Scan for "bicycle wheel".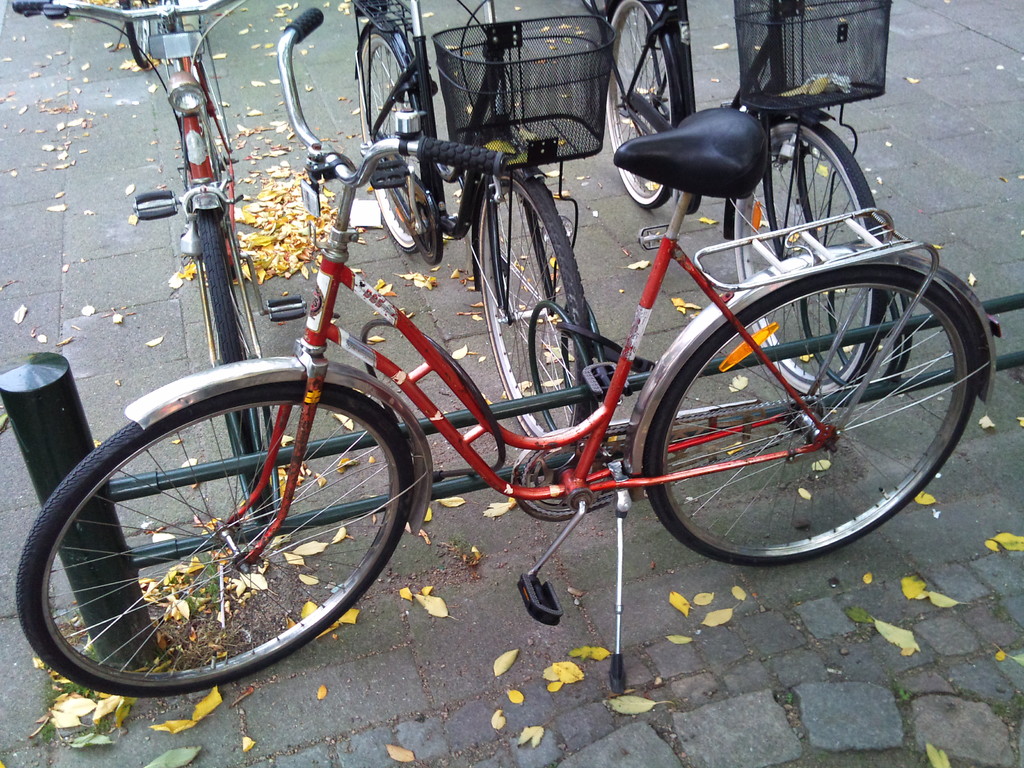
Scan result: rect(740, 121, 886, 399).
